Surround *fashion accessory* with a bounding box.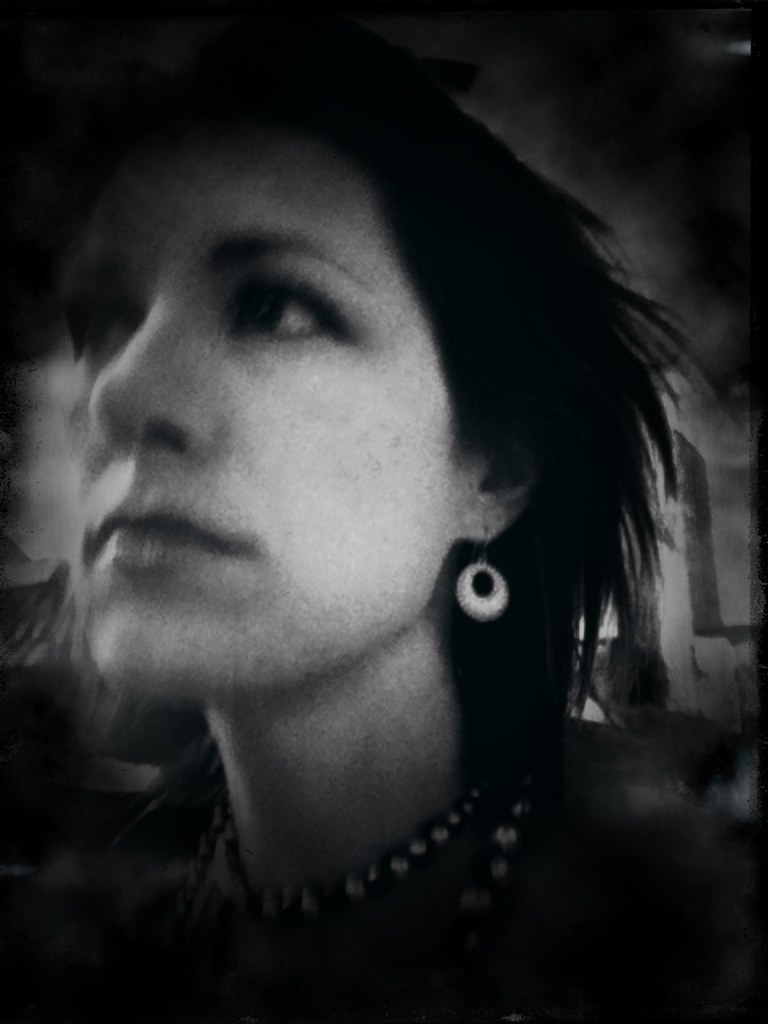
bbox=[456, 523, 509, 625].
